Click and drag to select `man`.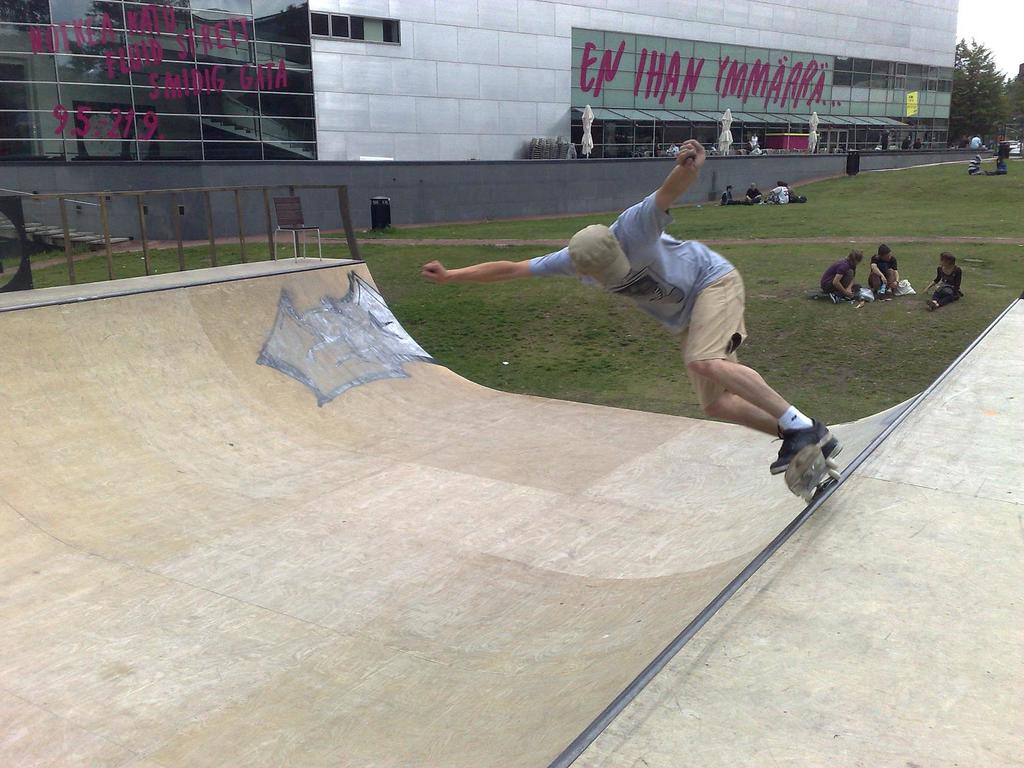
Selection: box=[717, 184, 747, 209].
